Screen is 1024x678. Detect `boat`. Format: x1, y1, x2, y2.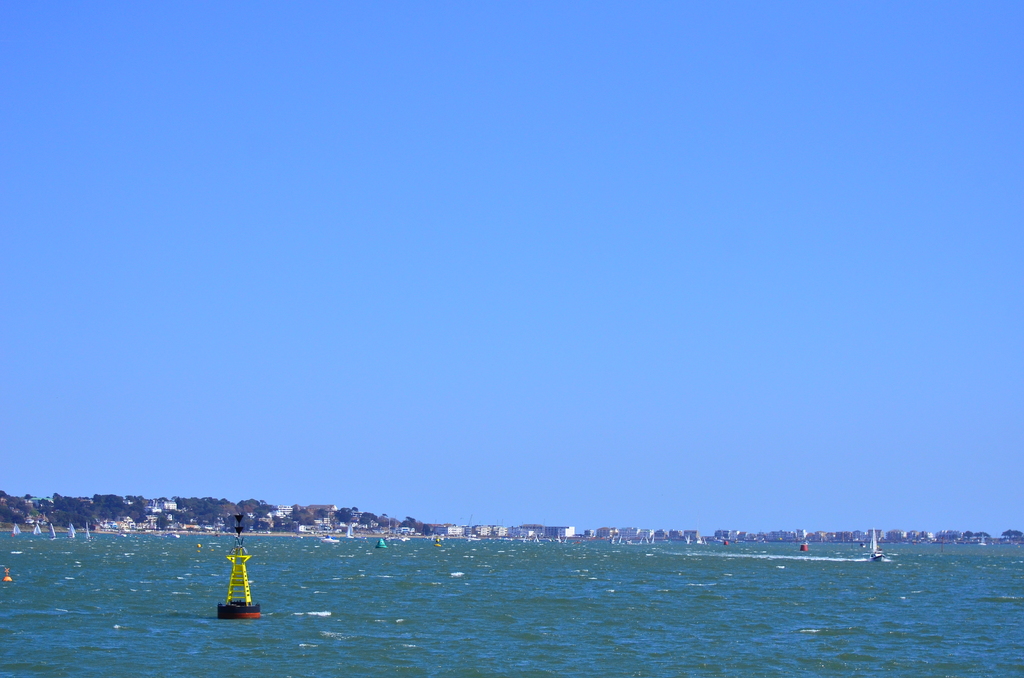
397, 531, 407, 540.
